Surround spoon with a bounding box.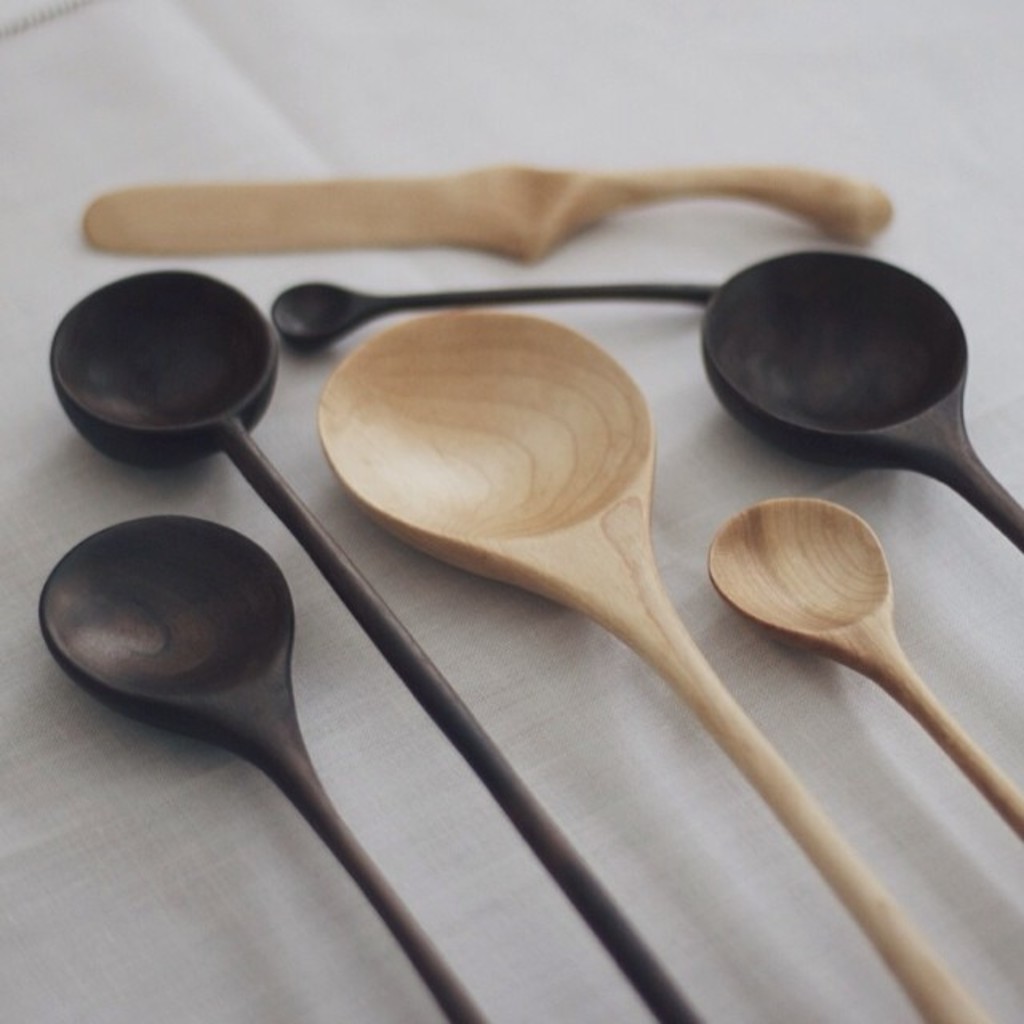
pyautogui.locateOnScreen(323, 317, 992, 1022).
